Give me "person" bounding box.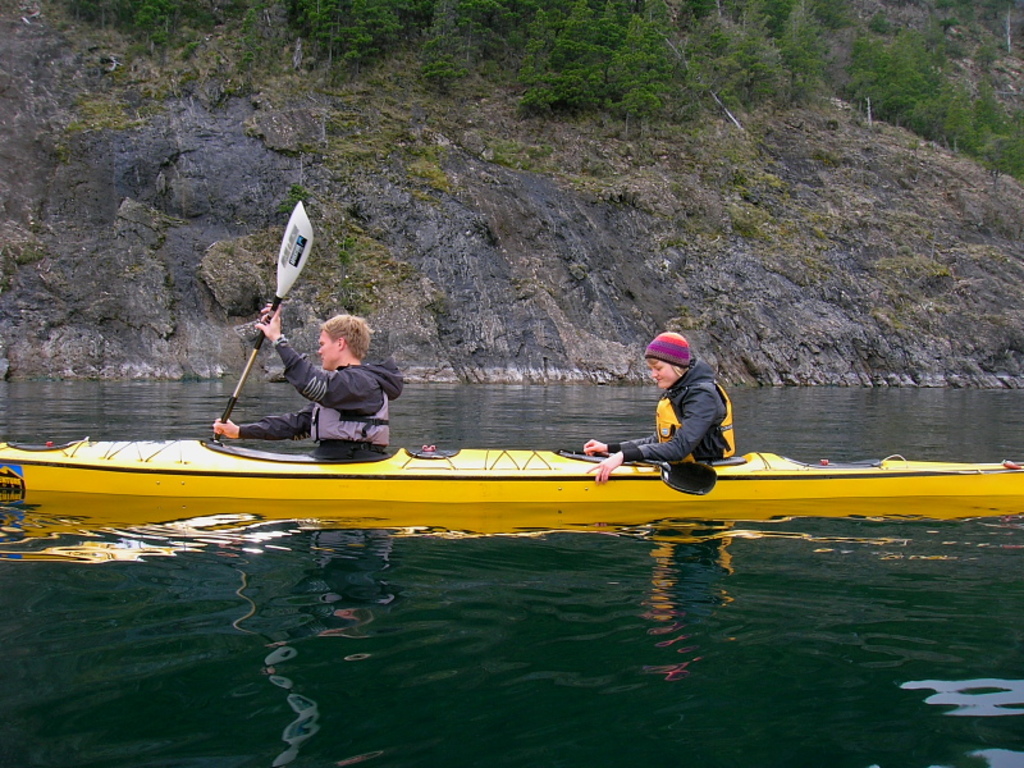
(left=581, top=328, right=736, bottom=483).
